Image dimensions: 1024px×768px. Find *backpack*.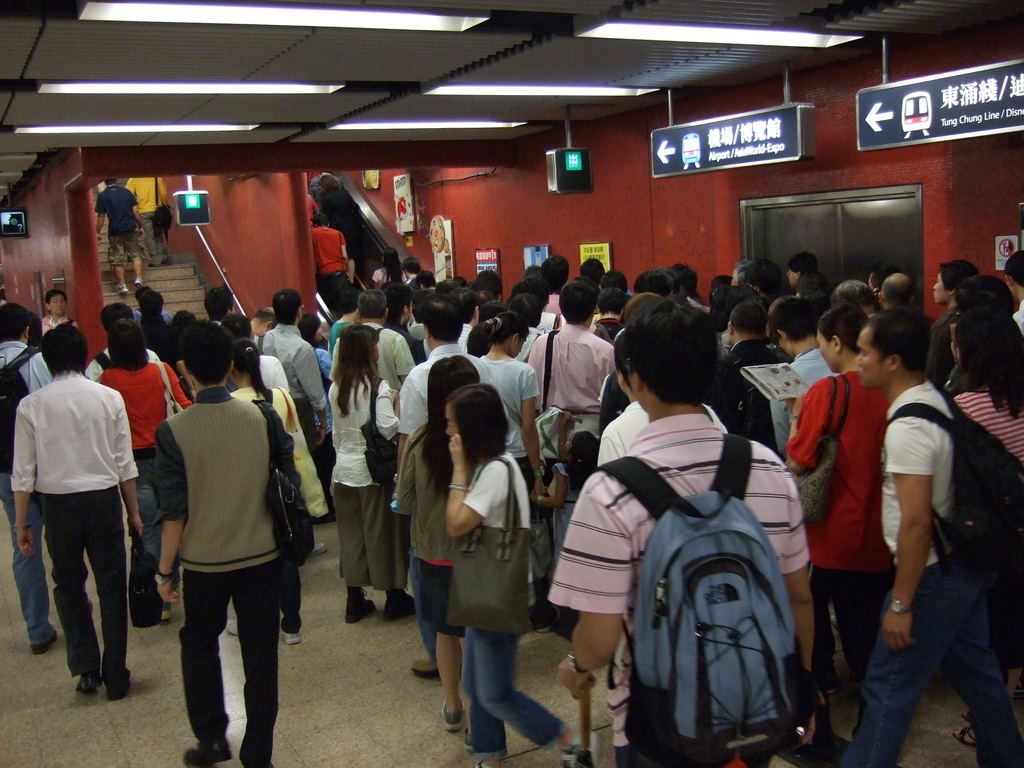
left=607, top=457, right=788, bottom=746.
